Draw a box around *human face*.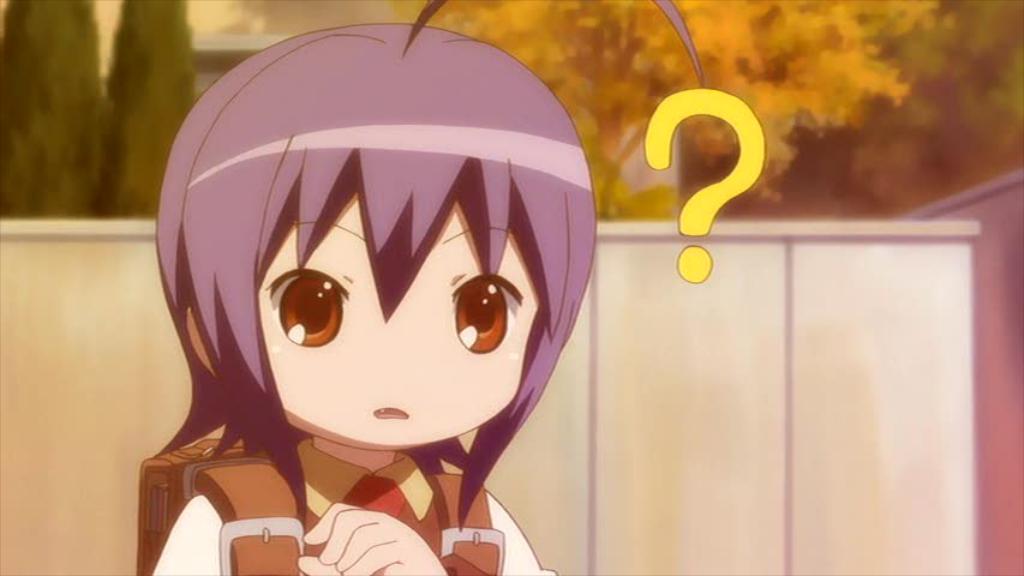
257 191 541 456.
